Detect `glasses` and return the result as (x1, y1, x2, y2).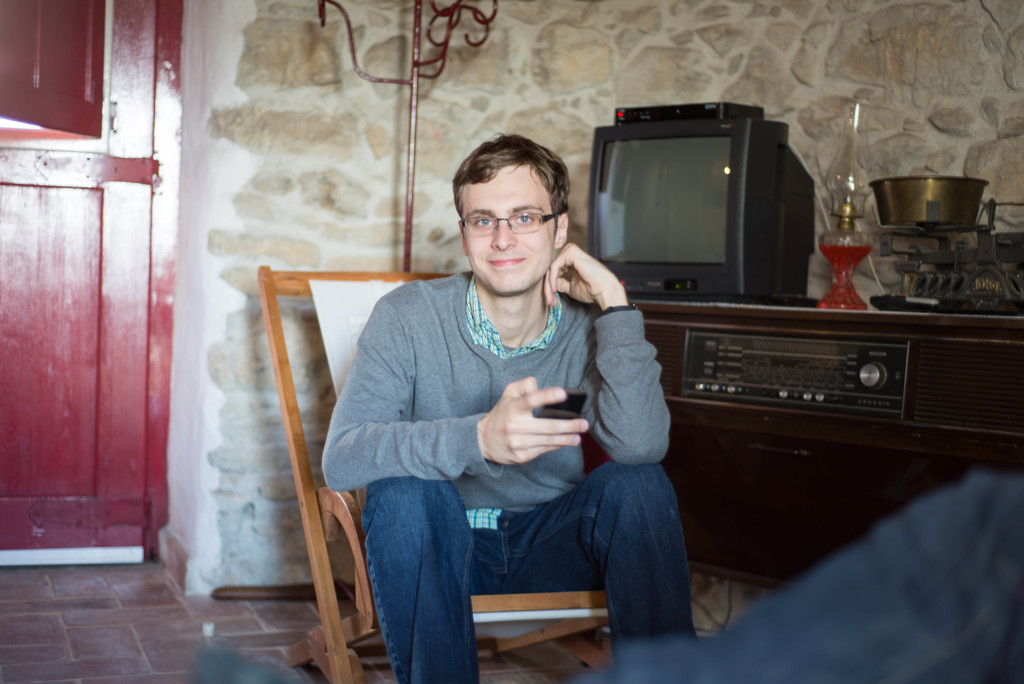
(461, 209, 559, 233).
